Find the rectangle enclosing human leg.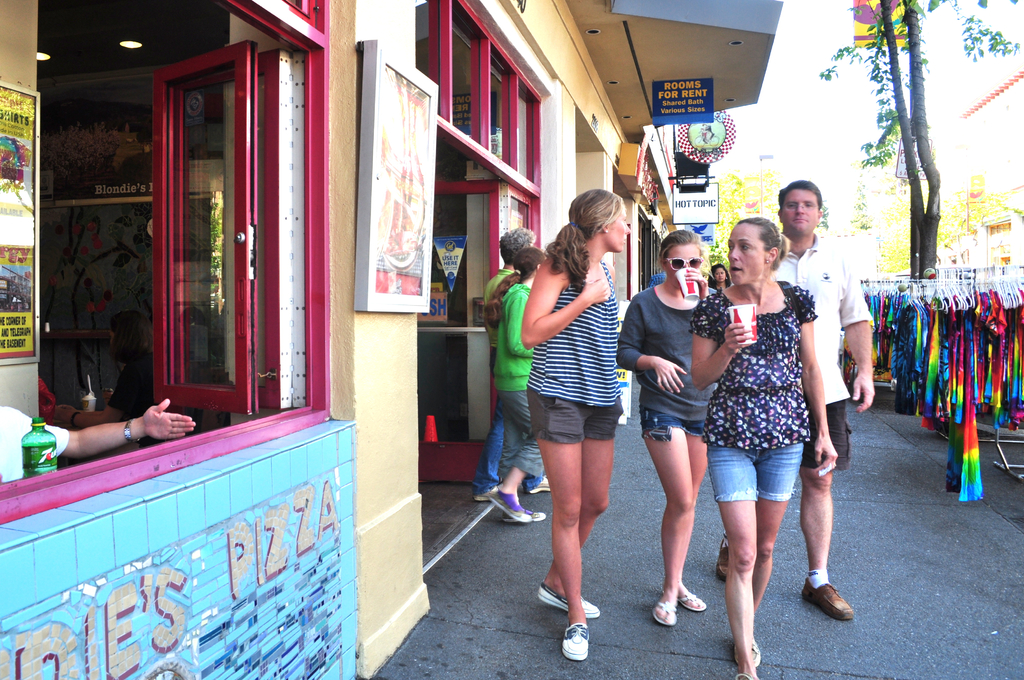
705,431,801,676.
